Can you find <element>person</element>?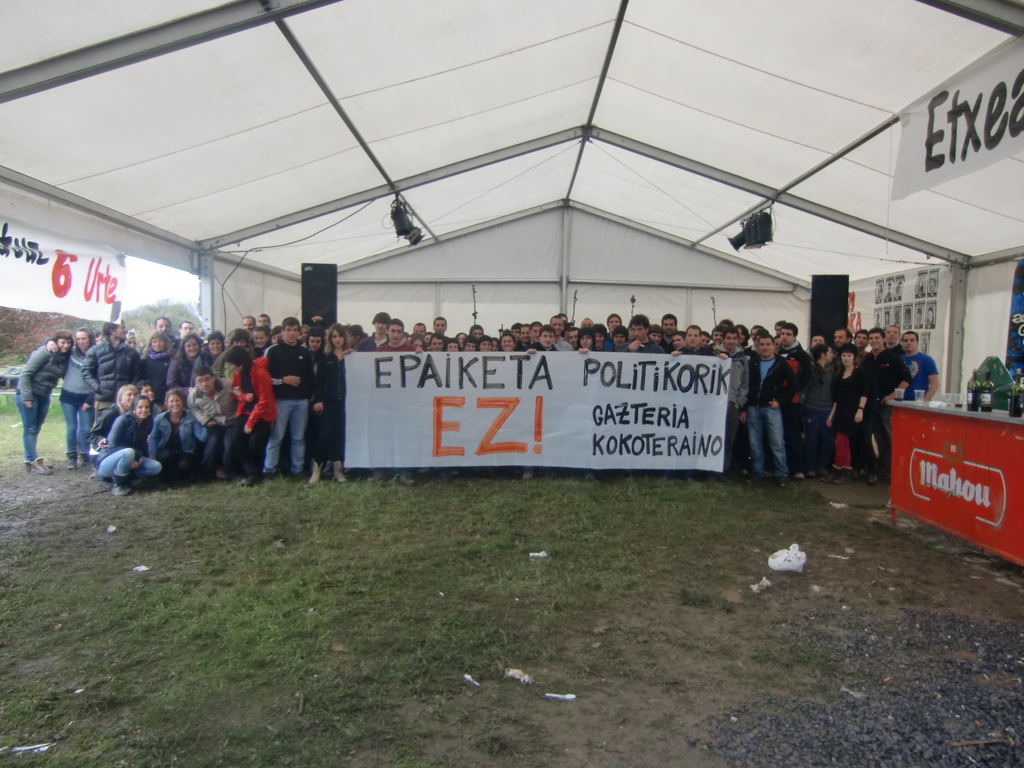
Yes, bounding box: x1=883 y1=325 x2=905 y2=355.
